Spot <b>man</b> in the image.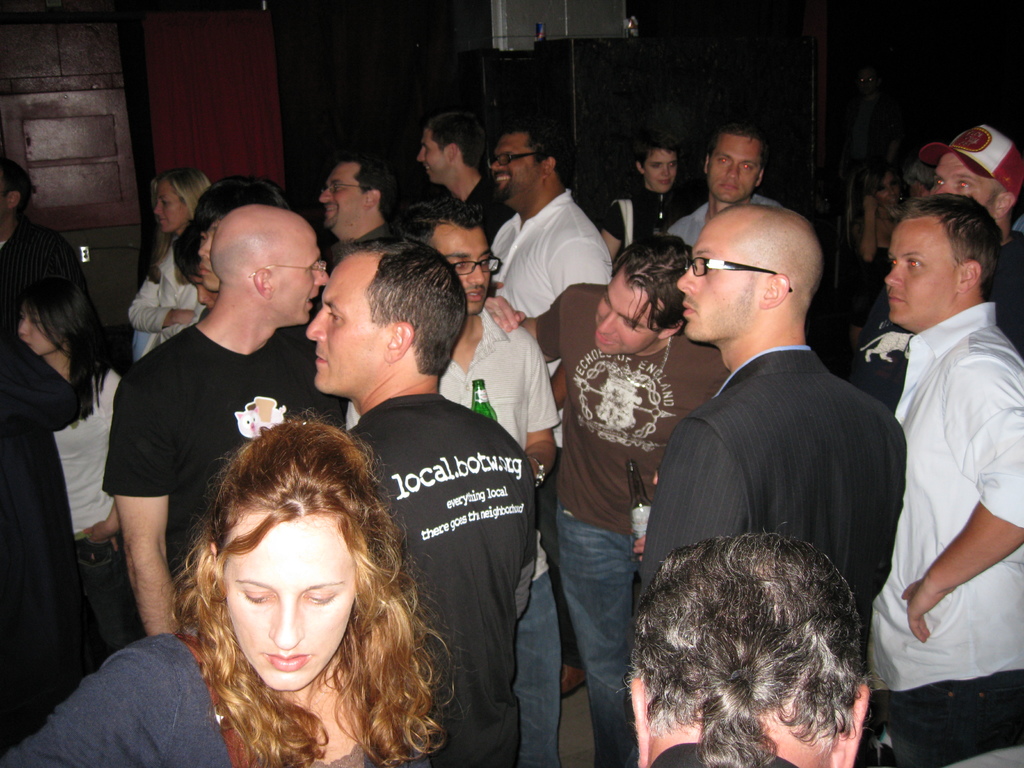
<b>man</b> found at {"x1": 485, "y1": 131, "x2": 616, "y2": 328}.
